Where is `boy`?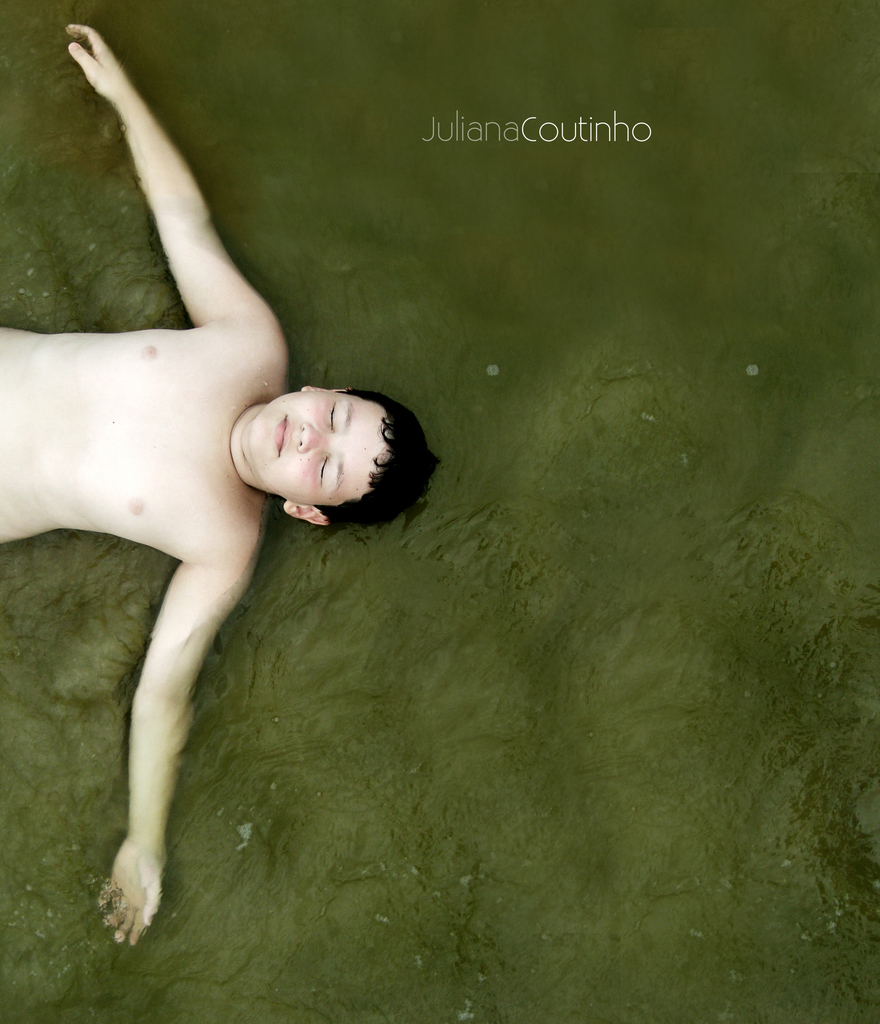
{"x1": 1, "y1": 170, "x2": 432, "y2": 938}.
